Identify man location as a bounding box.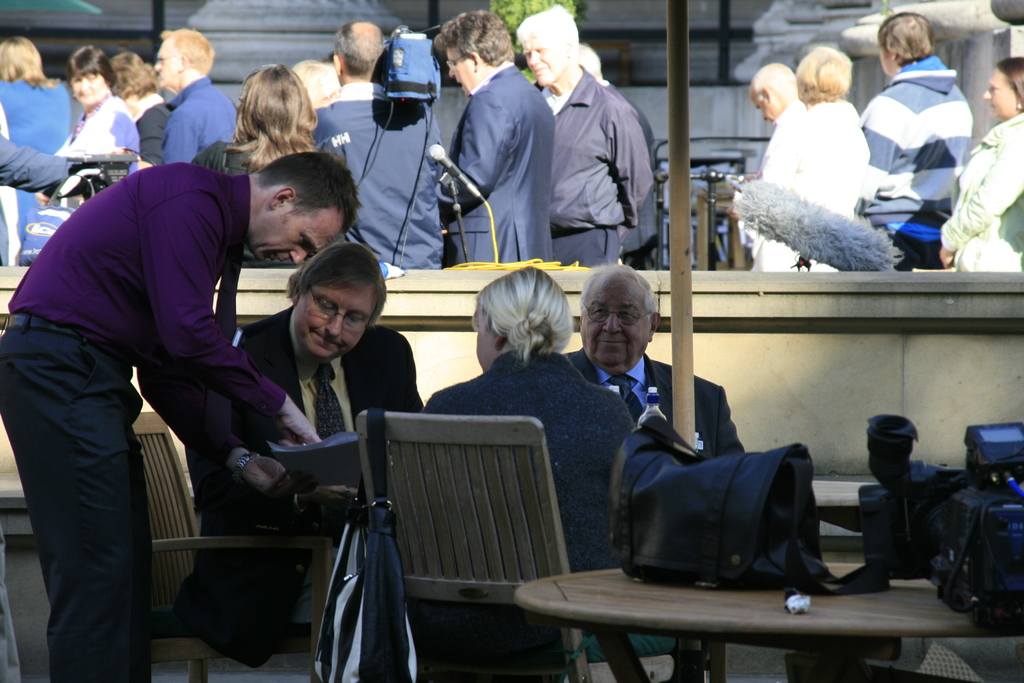
l=168, t=240, r=424, b=670.
